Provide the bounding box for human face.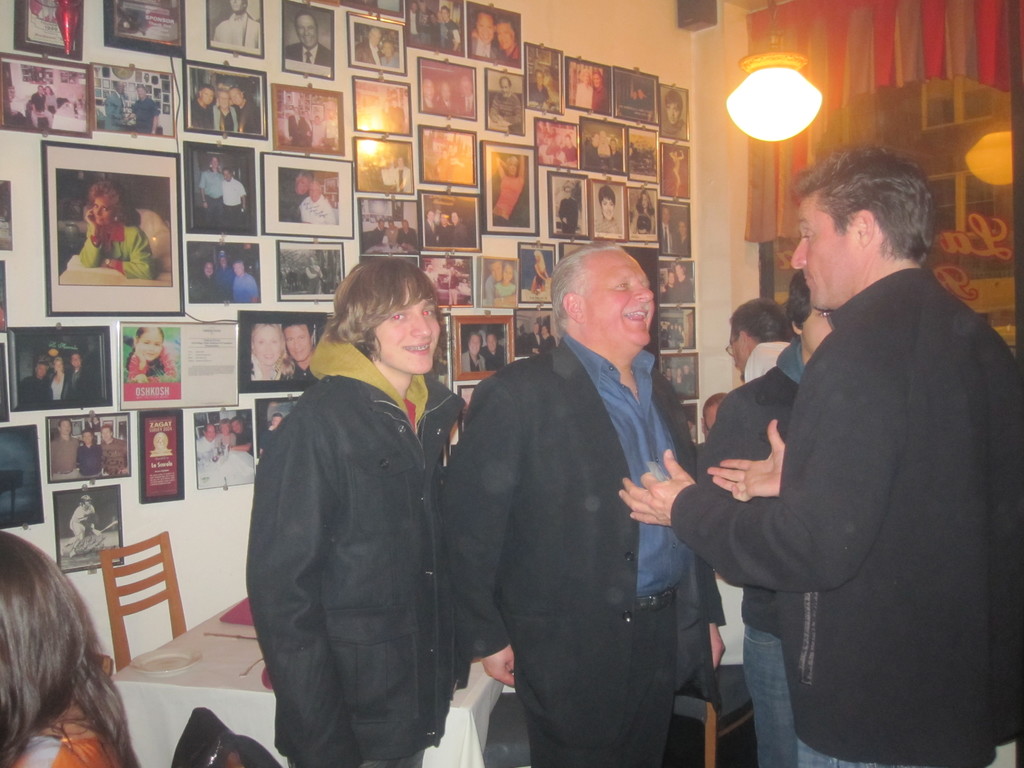
791,196,860,315.
